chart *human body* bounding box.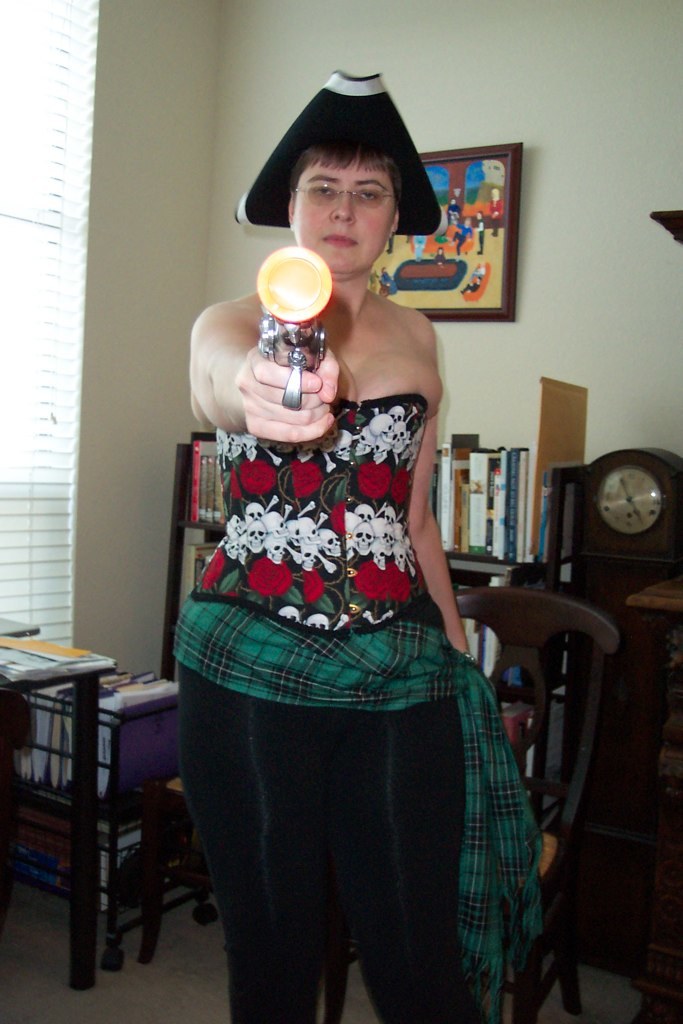
Charted: locate(447, 185, 463, 231).
